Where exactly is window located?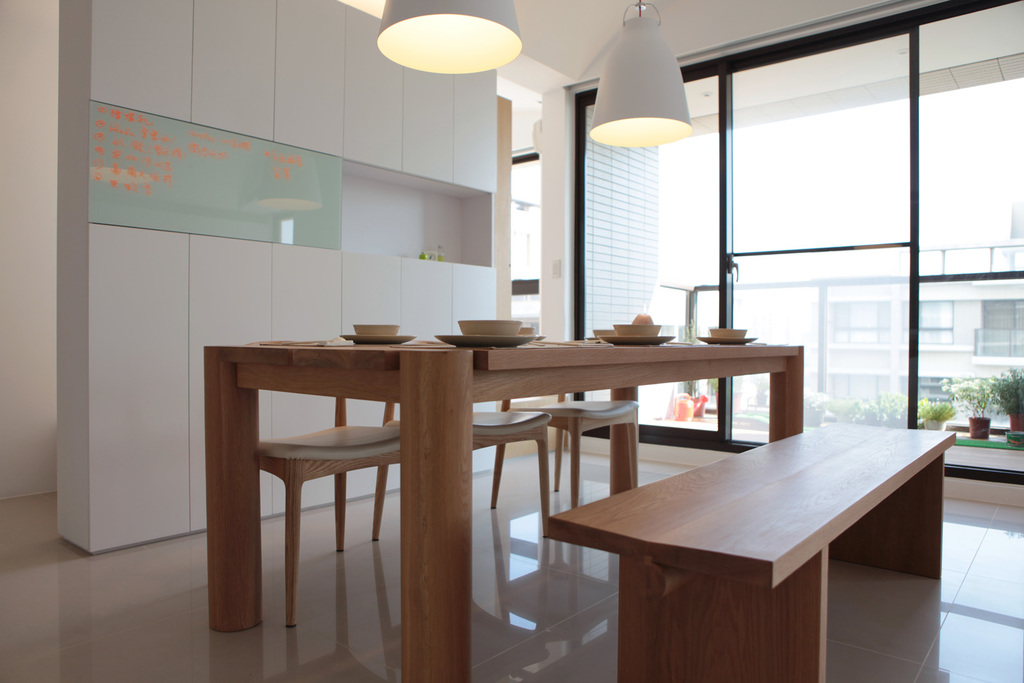
Its bounding box is 566 0 1023 488.
